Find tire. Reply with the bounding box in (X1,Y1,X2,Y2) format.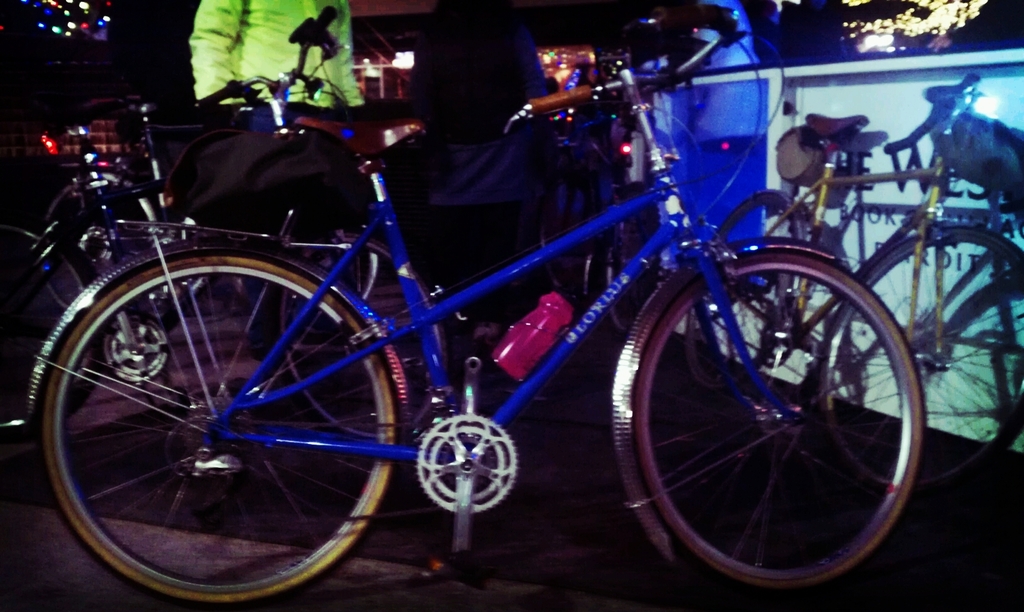
(633,259,941,592).
